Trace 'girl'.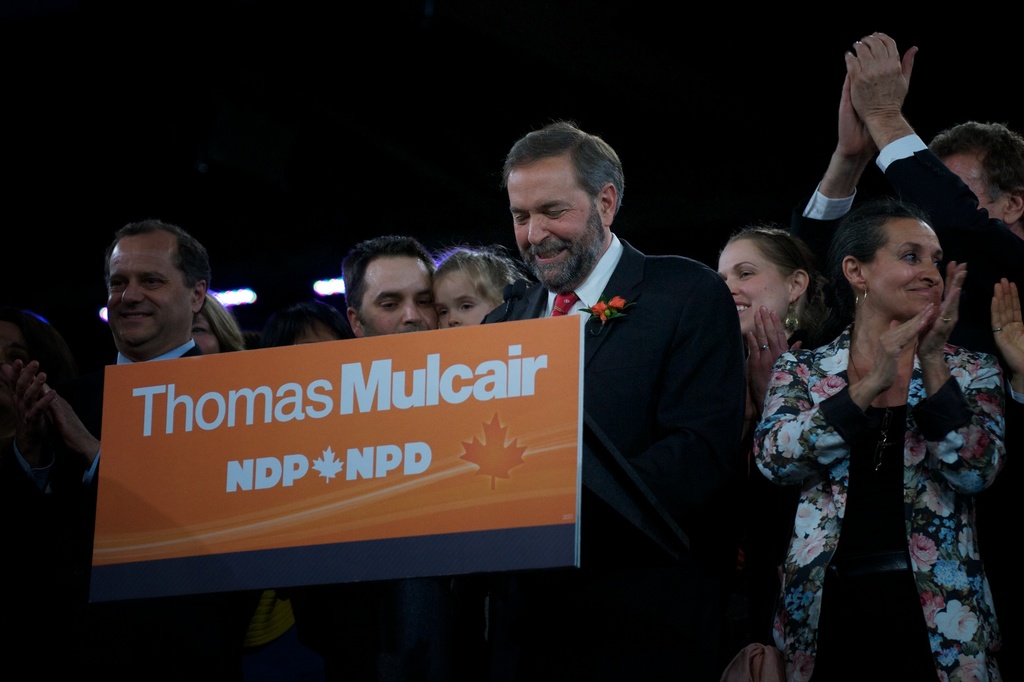
Traced to bbox=(425, 240, 522, 345).
